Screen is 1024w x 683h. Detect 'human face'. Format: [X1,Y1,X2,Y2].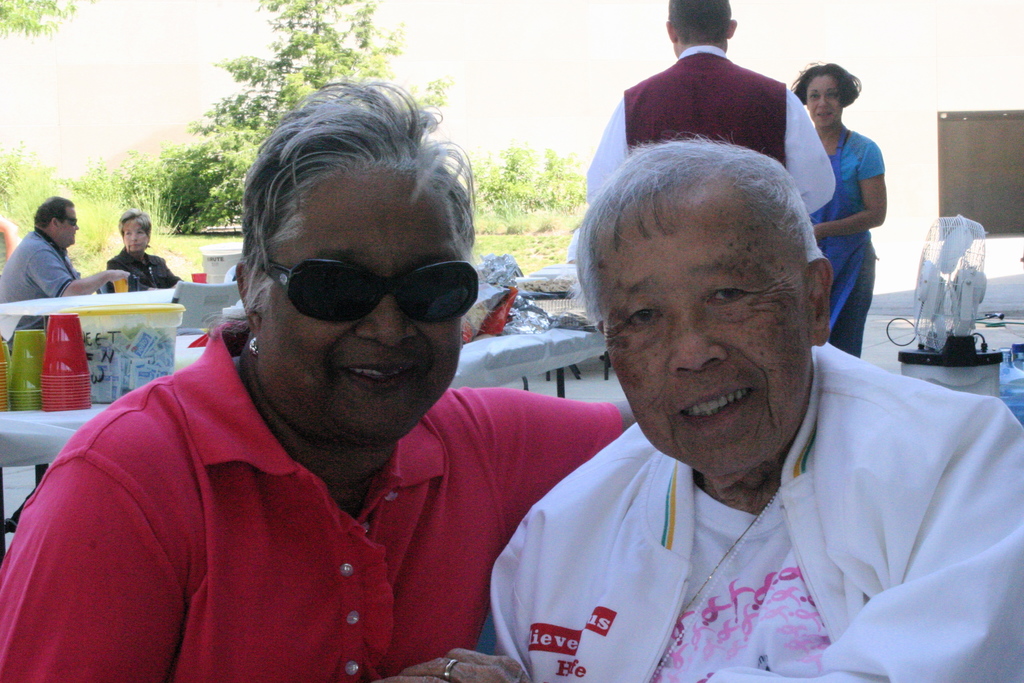
[804,74,839,134].
